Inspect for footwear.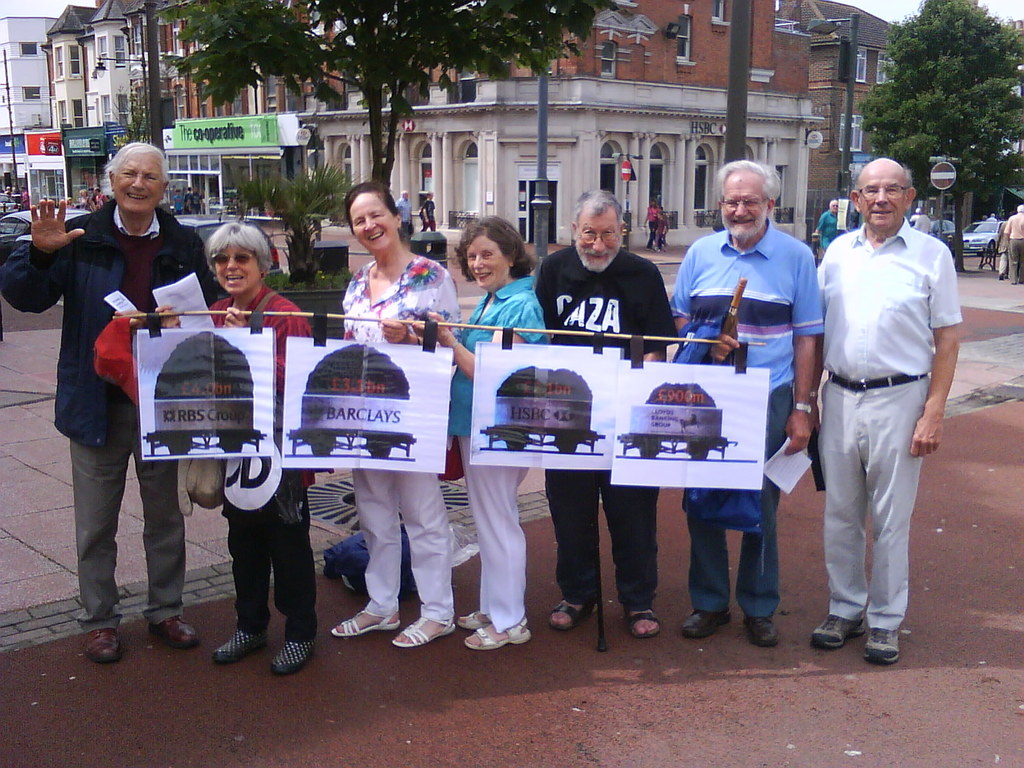
Inspection: {"left": 149, "top": 619, "right": 199, "bottom": 652}.
